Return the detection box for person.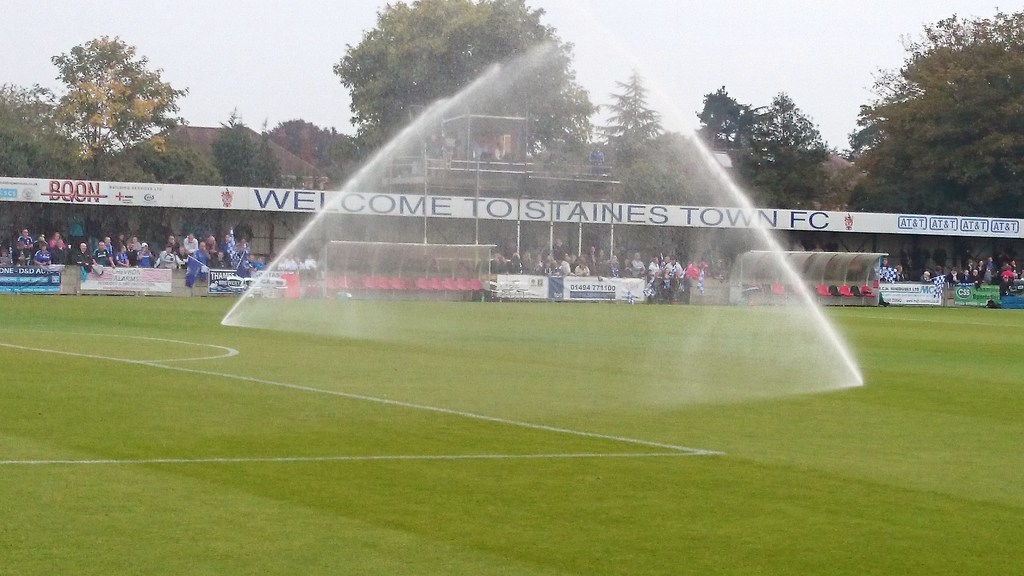
189/239/212/281.
